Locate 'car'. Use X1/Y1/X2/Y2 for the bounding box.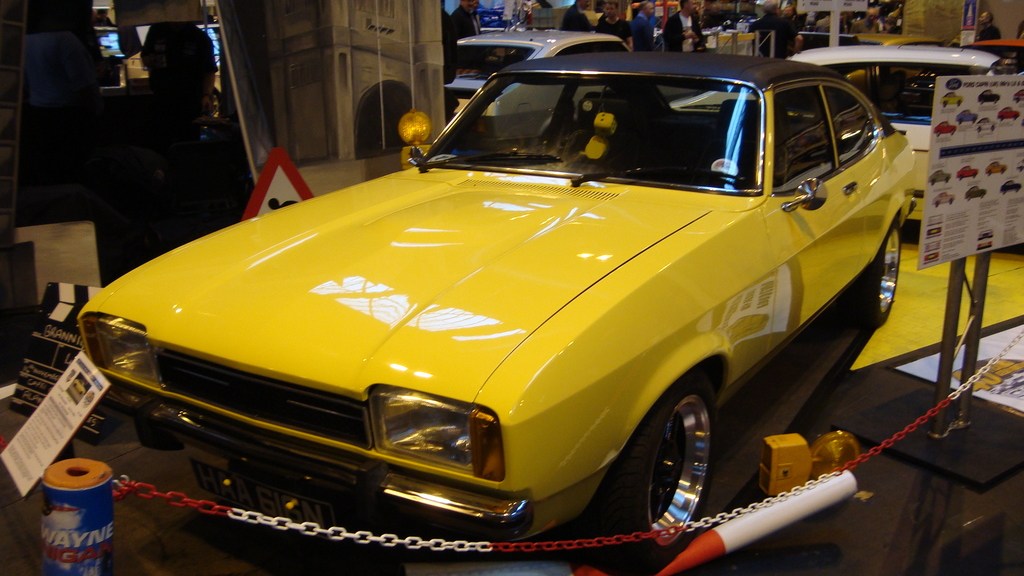
75/50/936/545.
